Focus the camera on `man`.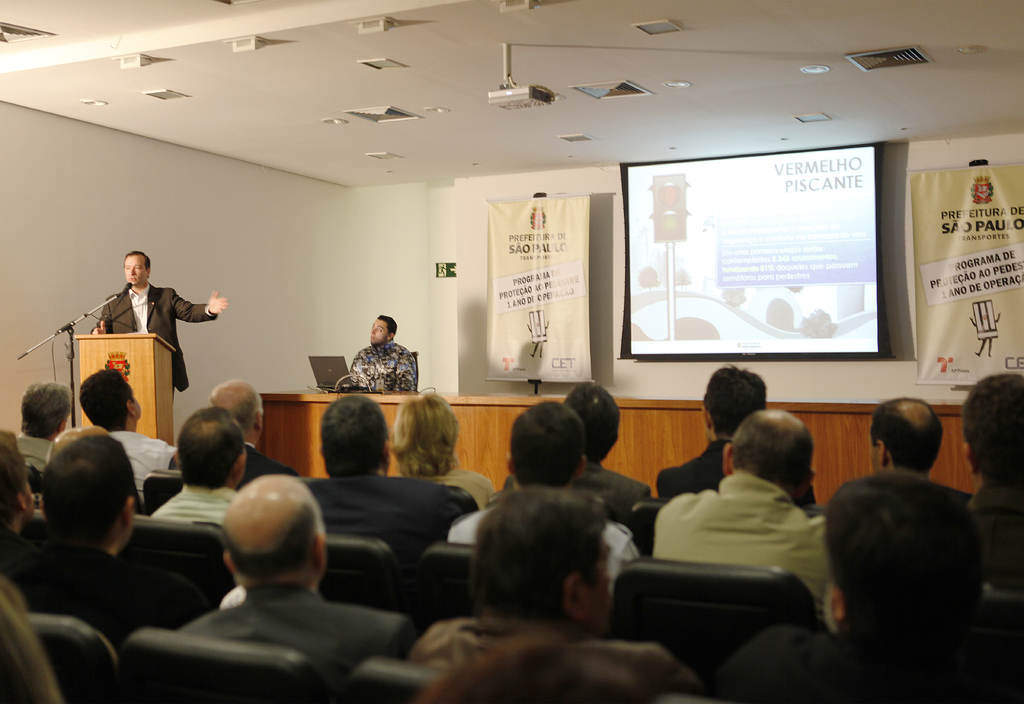
Focus region: <bbox>645, 415, 838, 637</bbox>.
